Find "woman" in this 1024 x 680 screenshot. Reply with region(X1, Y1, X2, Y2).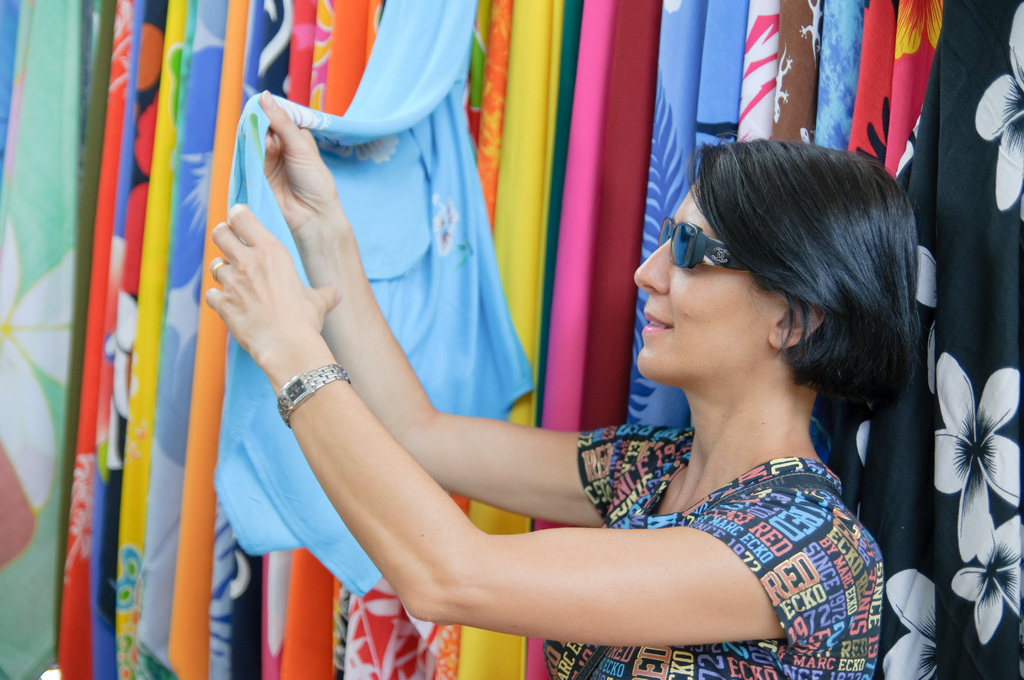
region(200, 81, 916, 679).
